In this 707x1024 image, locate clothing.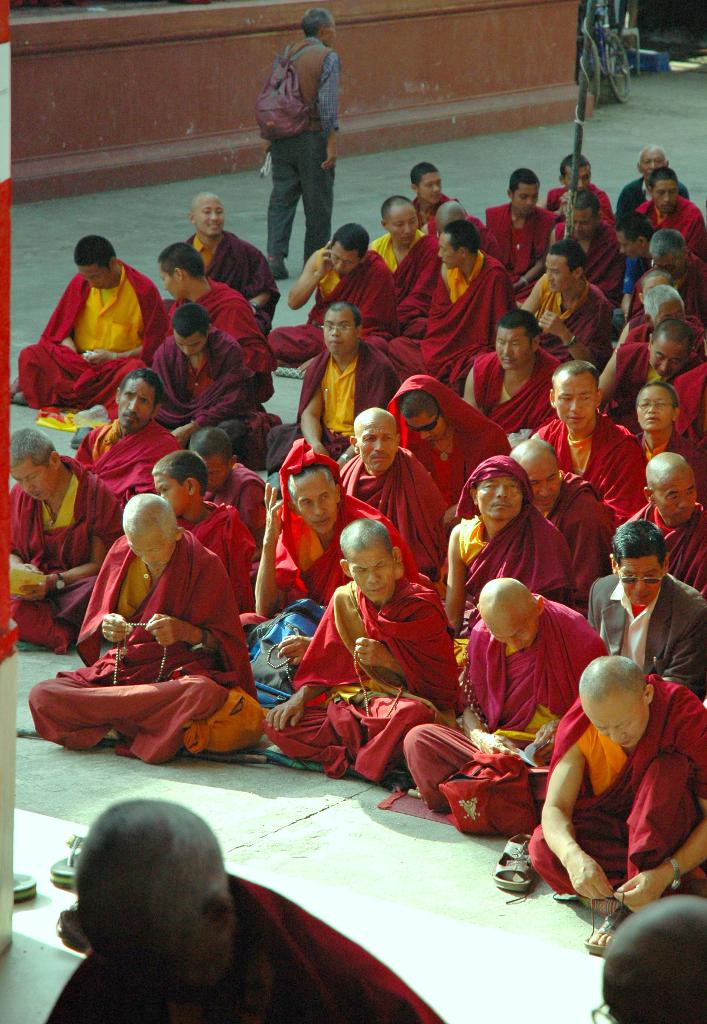
Bounding box: select_region(19, 262, 178, 418).
